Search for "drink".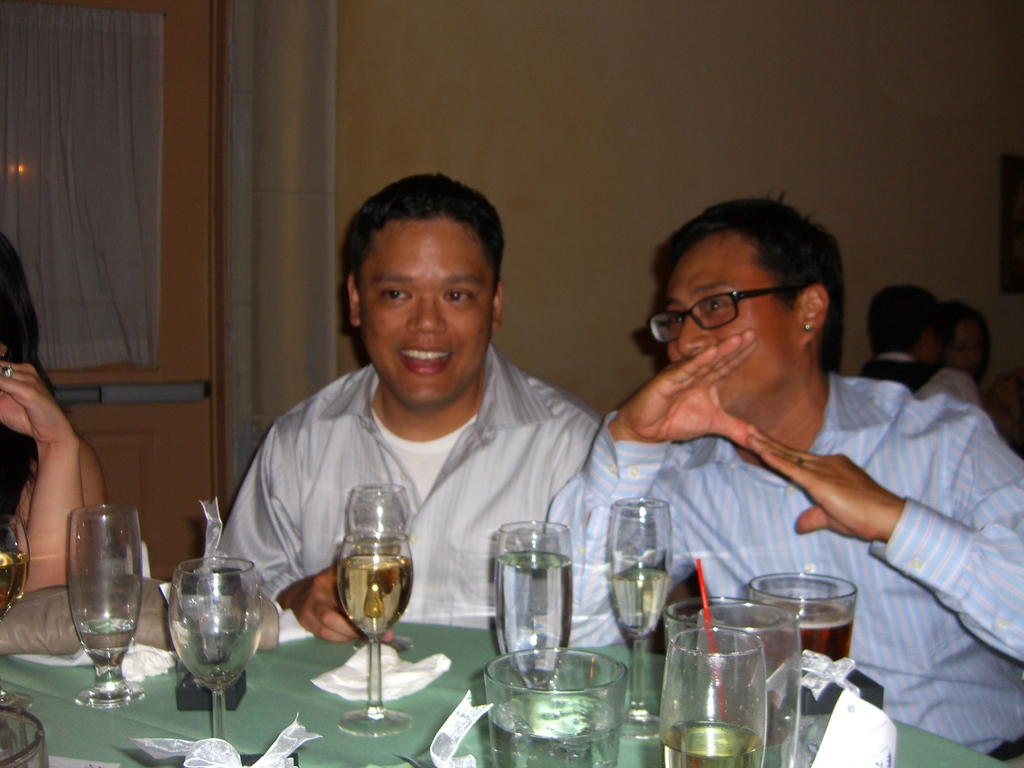
Found at l=495, t=523, r=577, b=679.
